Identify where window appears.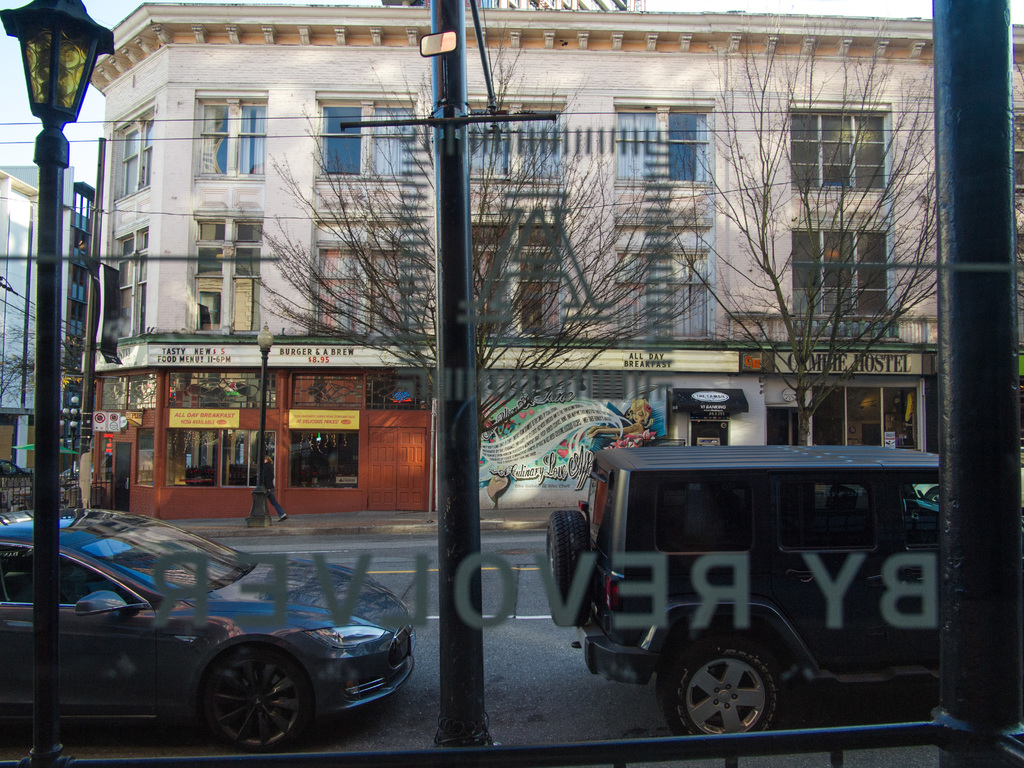
Appears at box(817, 378, 925, 449).
